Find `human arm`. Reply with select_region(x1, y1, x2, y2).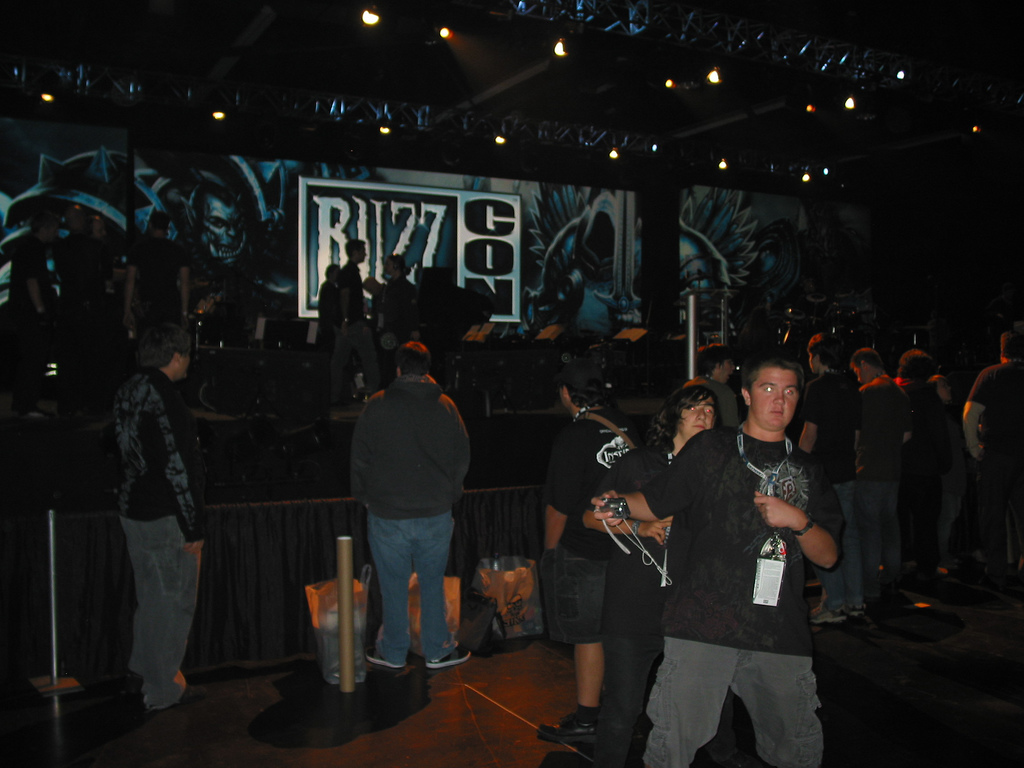
select_region(847, 399, 863, 440).
